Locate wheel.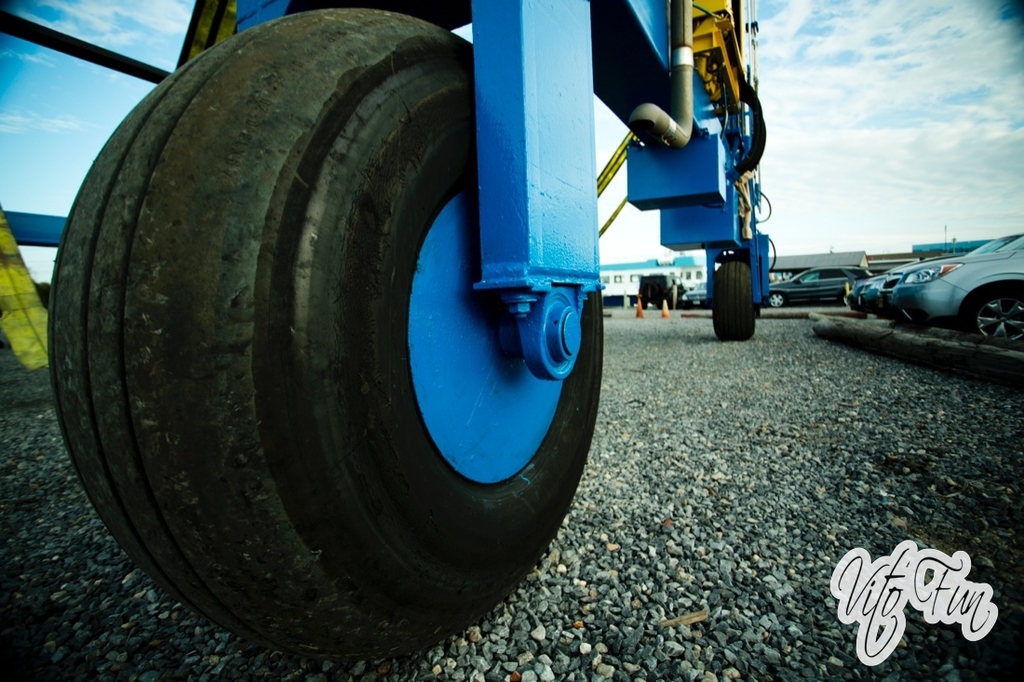
Bounding box: [x1=706, y1=261, x2=760, y2=345].
